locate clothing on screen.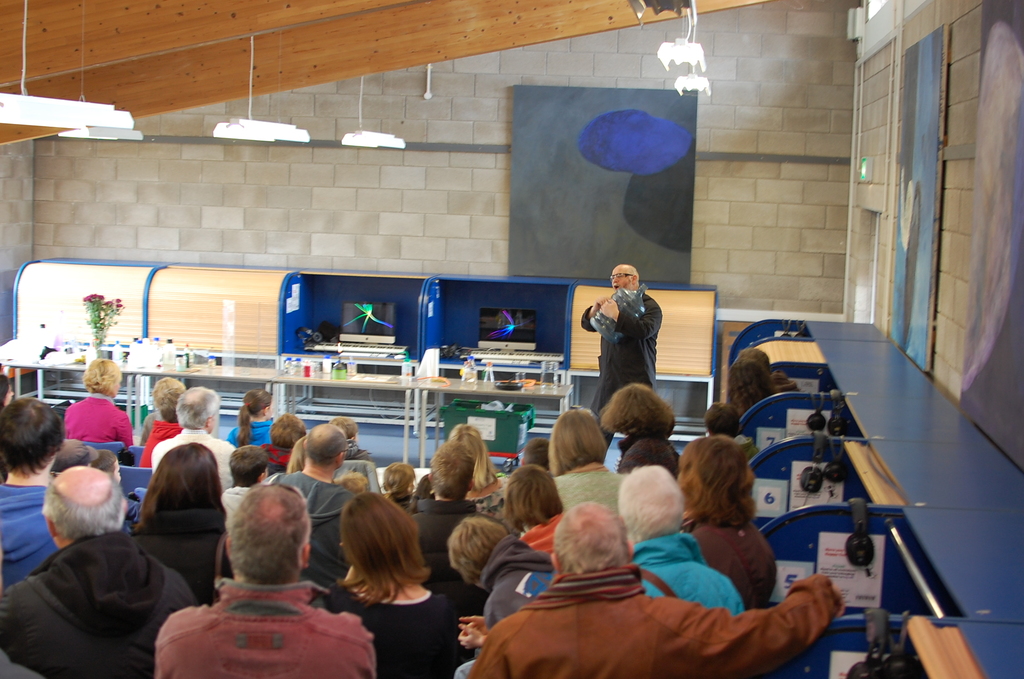
On screen at {"x1": 154, "y1": 572, "x2": 376, "y2": 678}.
